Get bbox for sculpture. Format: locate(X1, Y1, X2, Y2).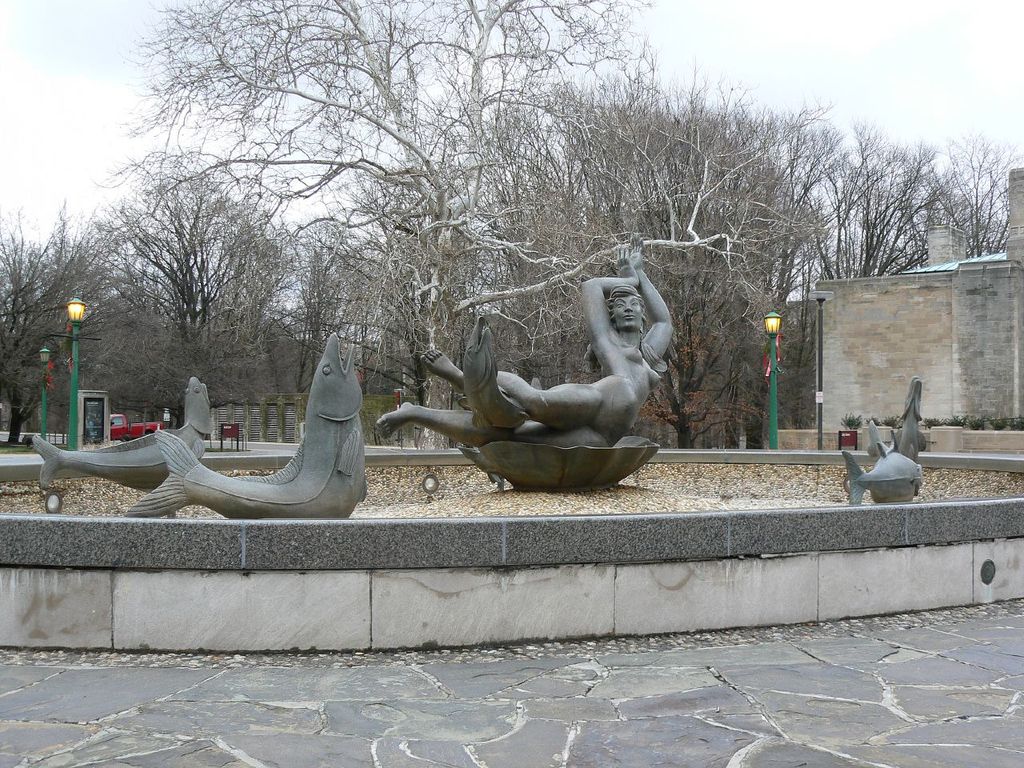
locate(838, 443, 922, 506).
